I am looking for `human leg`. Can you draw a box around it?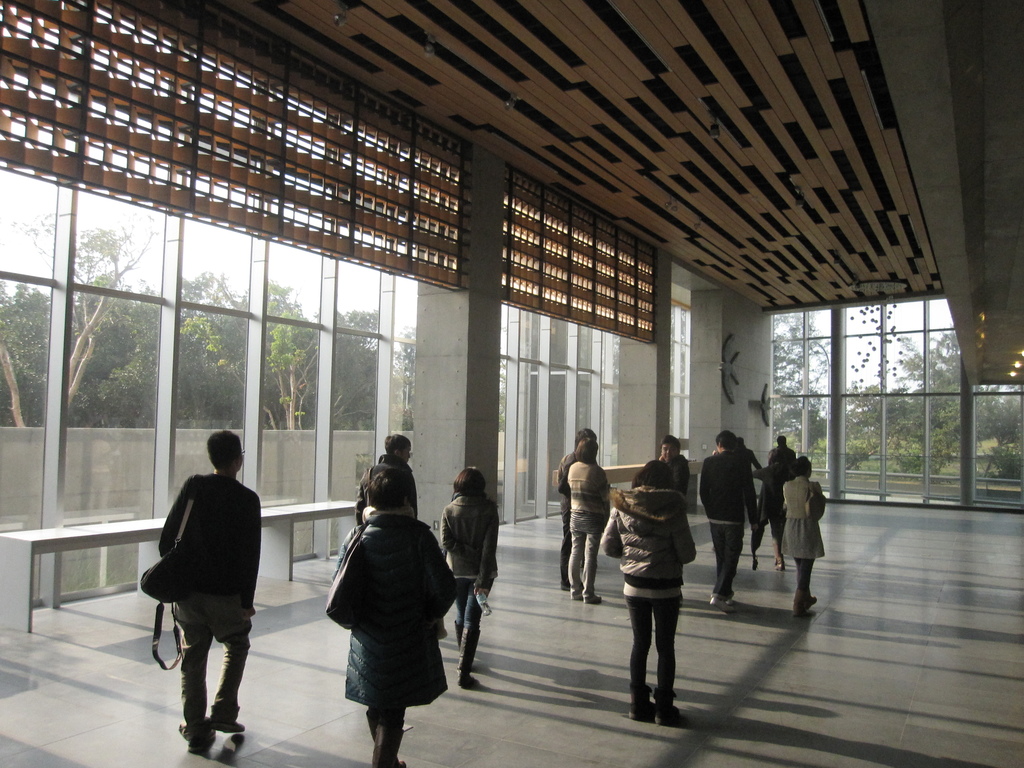
Sure, the bounding box is box=[567, 529, 584, 593].
